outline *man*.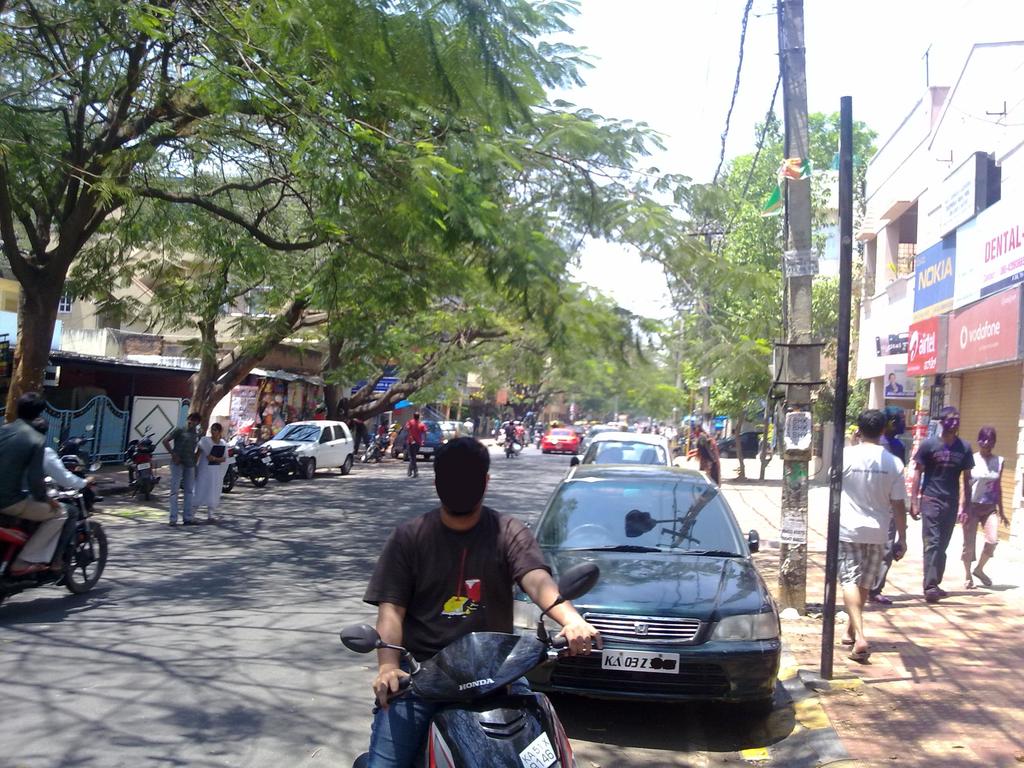
Outline: (27, 420, 100, 502).
